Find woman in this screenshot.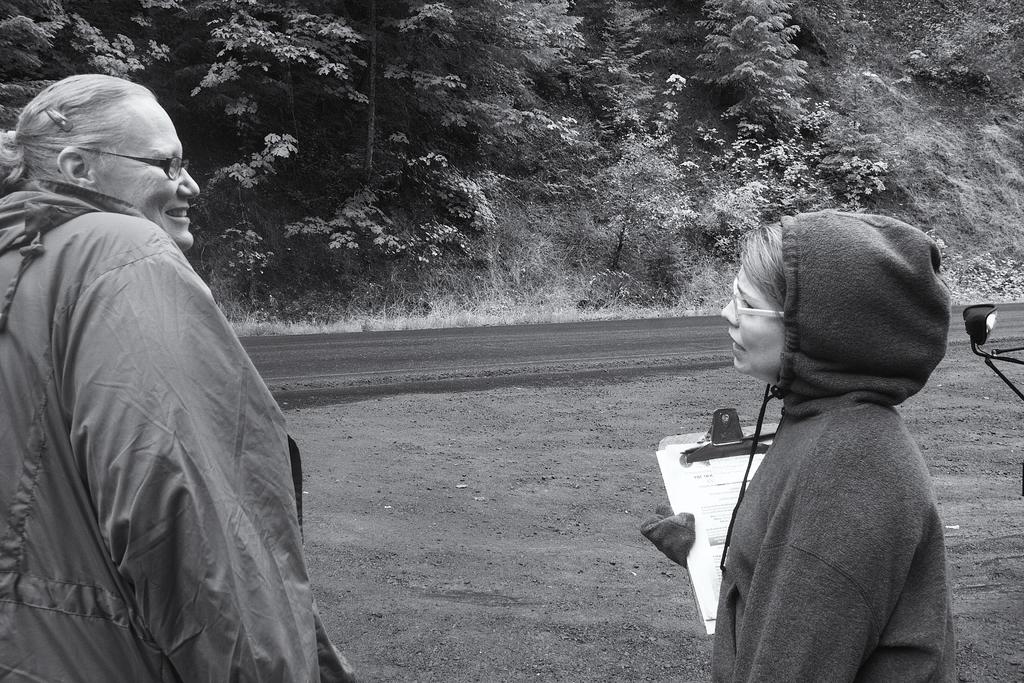
The bounding box for woman is x1=0 y1=74 x2=351 y2=682.
